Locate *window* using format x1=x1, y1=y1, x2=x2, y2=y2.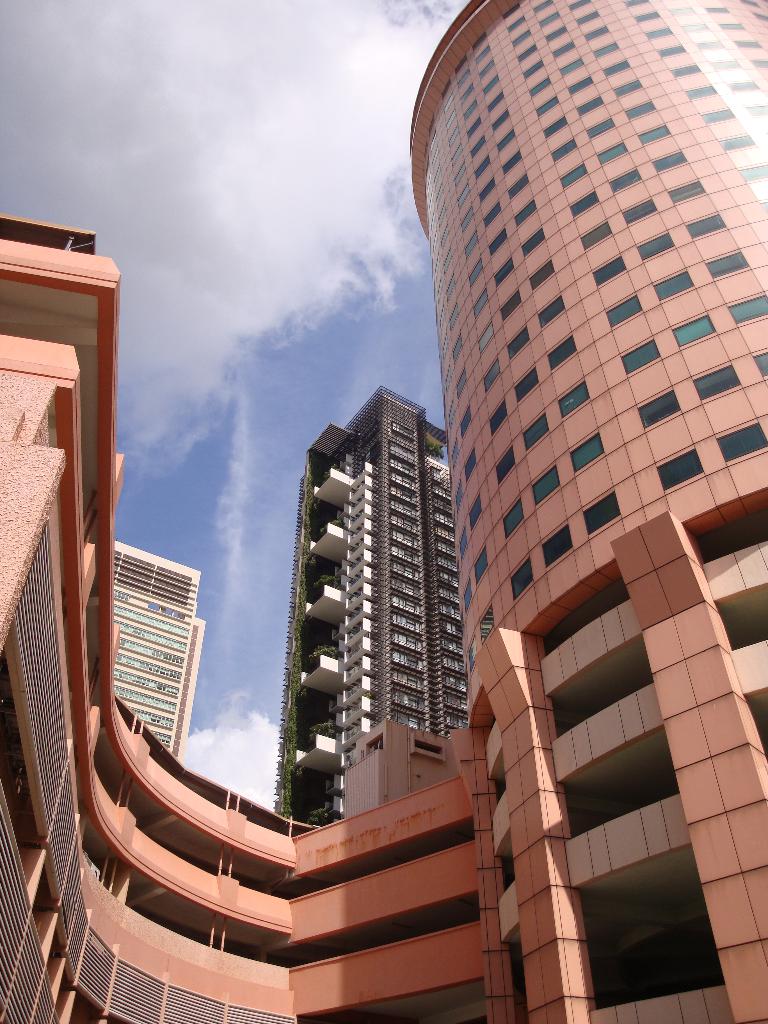
x1=690, y1=84, x2=713, y2=100.
